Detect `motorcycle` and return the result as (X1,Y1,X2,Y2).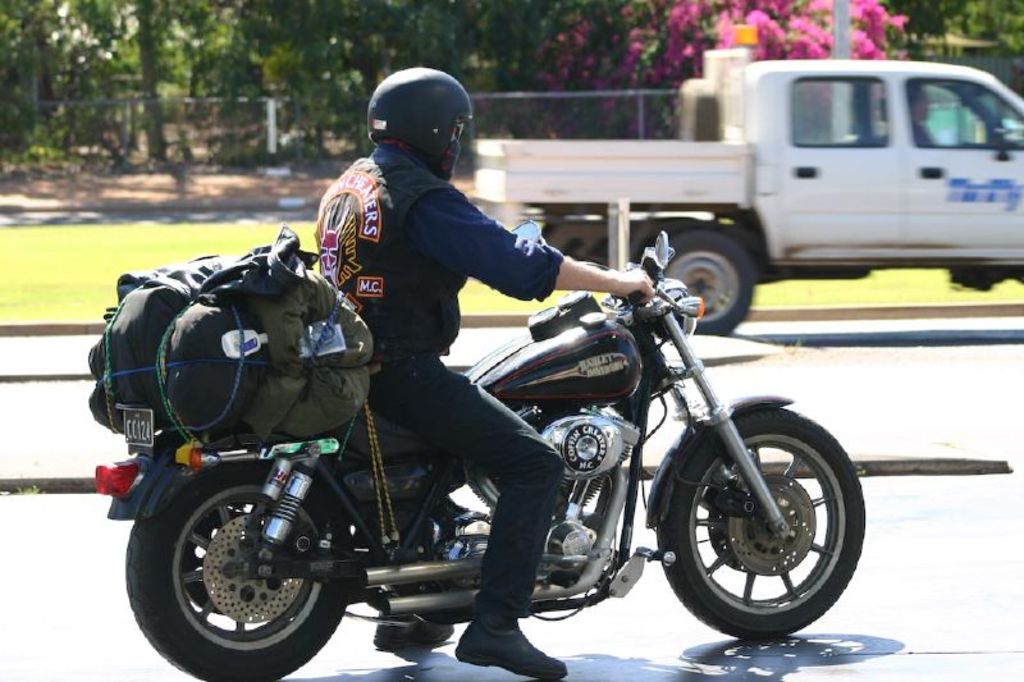
(111,225,896,672).
